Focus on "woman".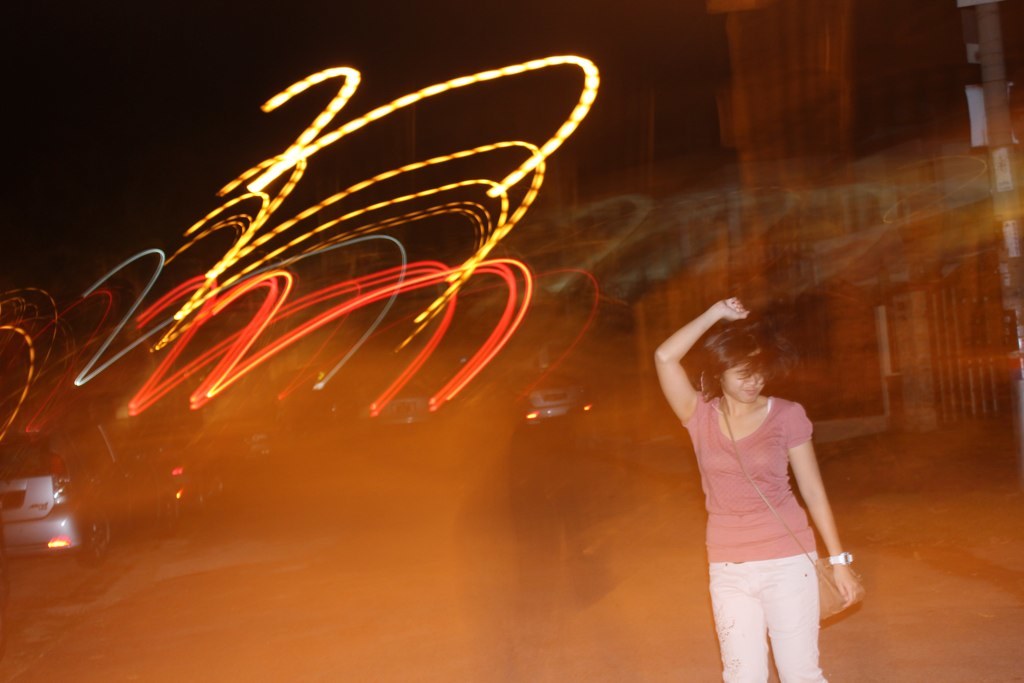
Focused at bbox=[671, 272, 858, 682].
